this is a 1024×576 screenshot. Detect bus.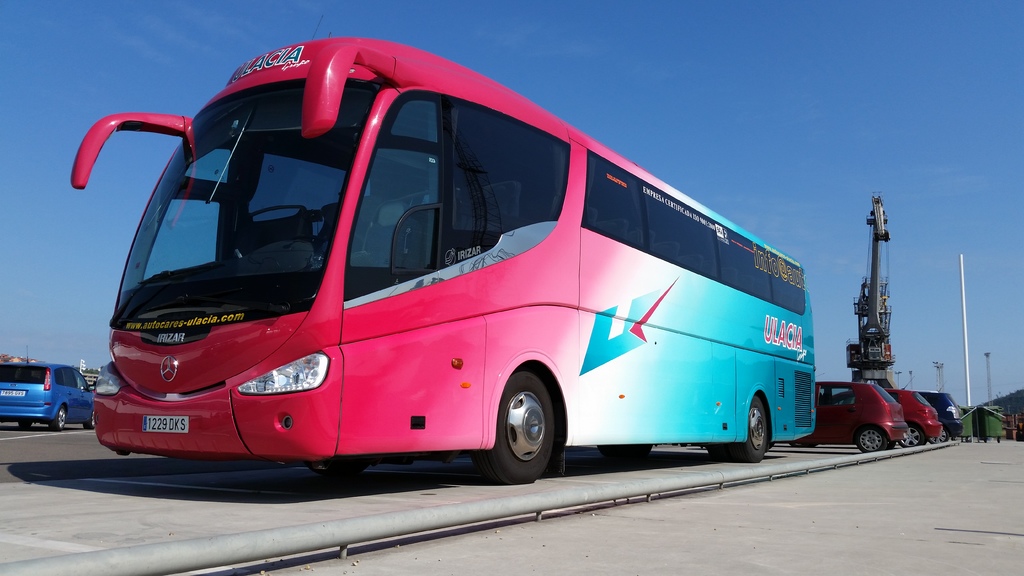
pyautogui.locateOnScreen(68, 33, 813, 486).
